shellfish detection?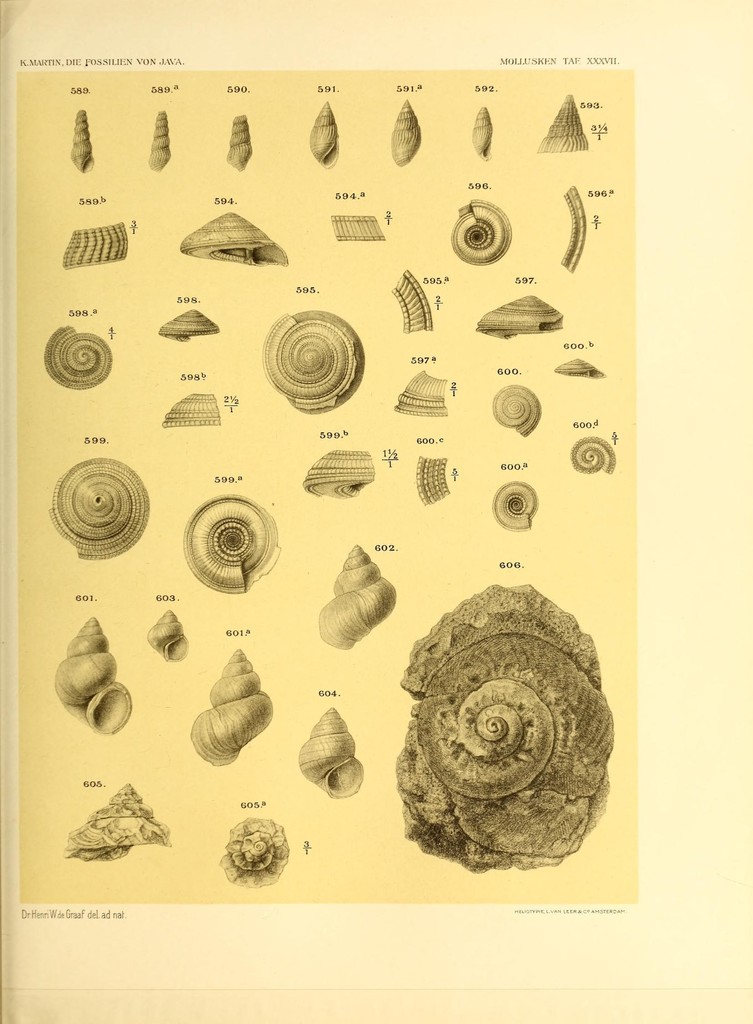
box=[61, 222, 131, 271]
